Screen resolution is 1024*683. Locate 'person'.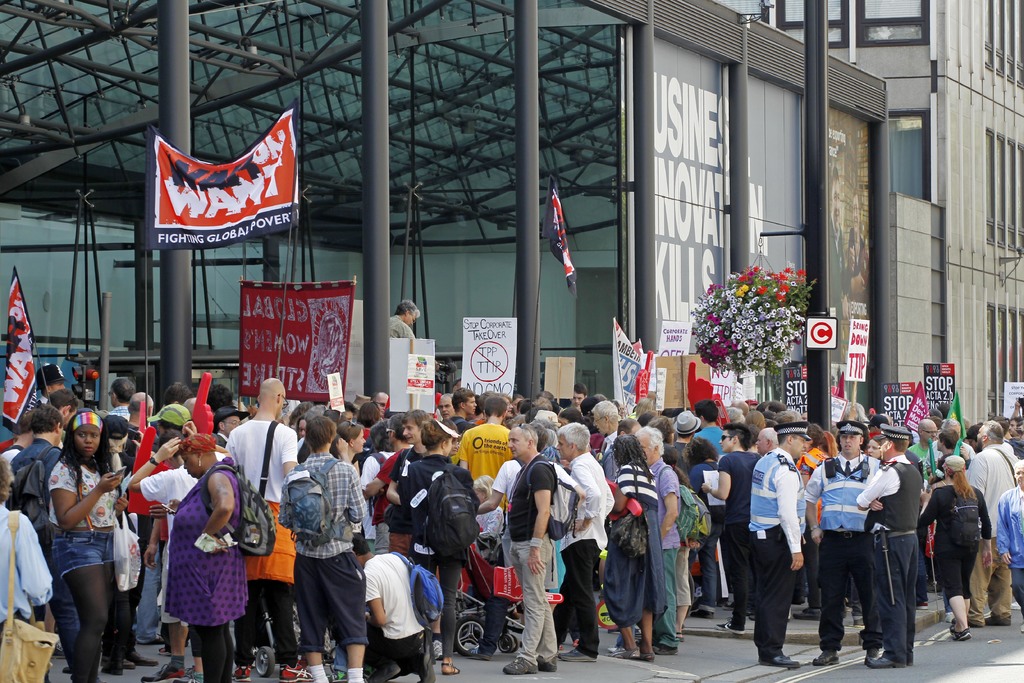
(left=278, top=415, right=365, bottom=682).
